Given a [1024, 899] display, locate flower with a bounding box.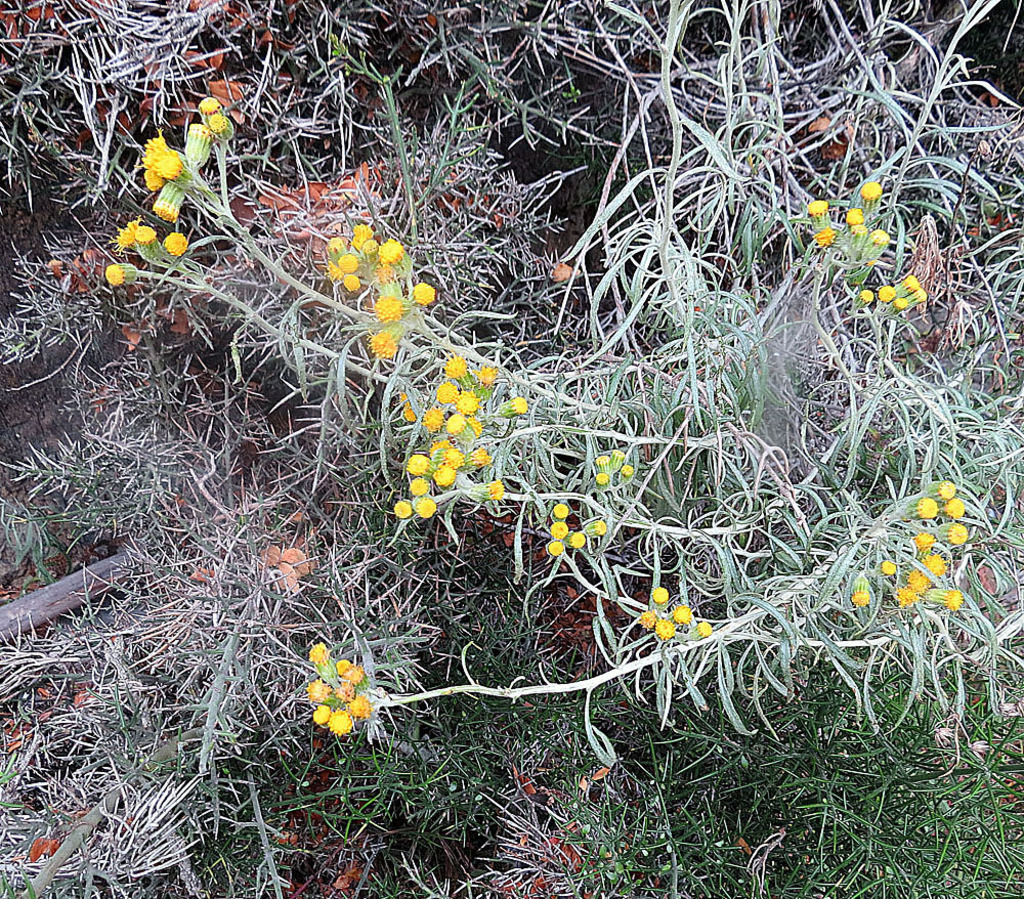
Located: select_region(850, 574, 868, 607).
